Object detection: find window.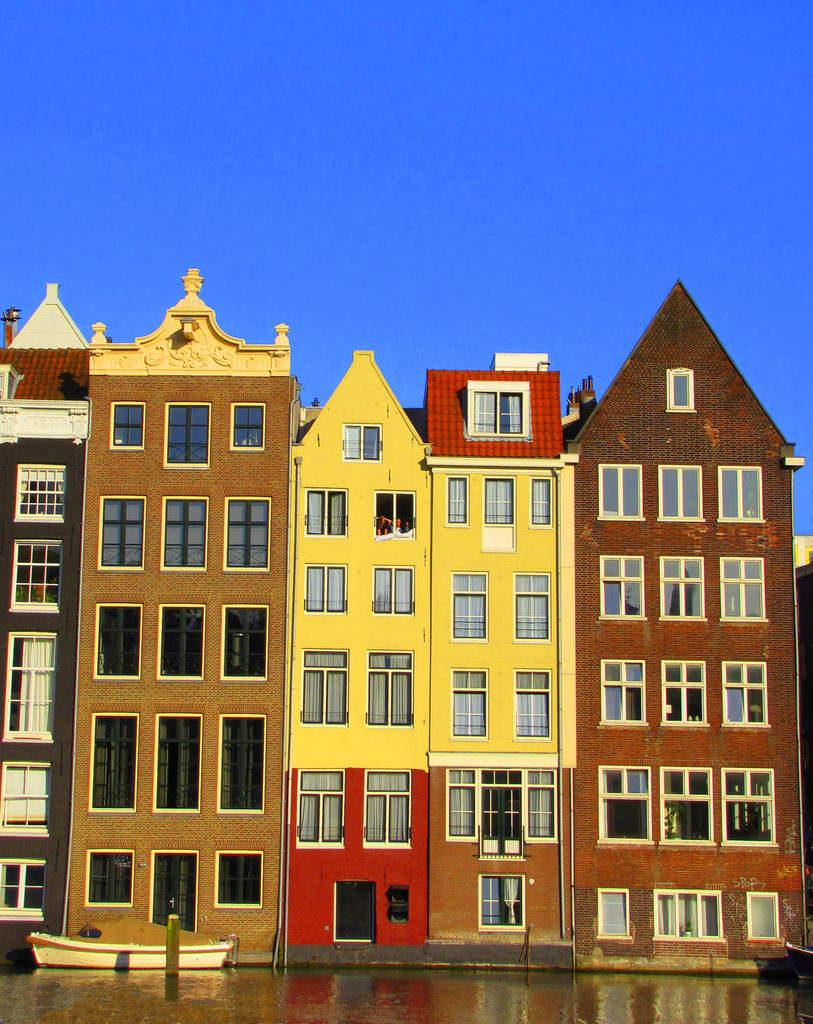
[150,714,202,817].
